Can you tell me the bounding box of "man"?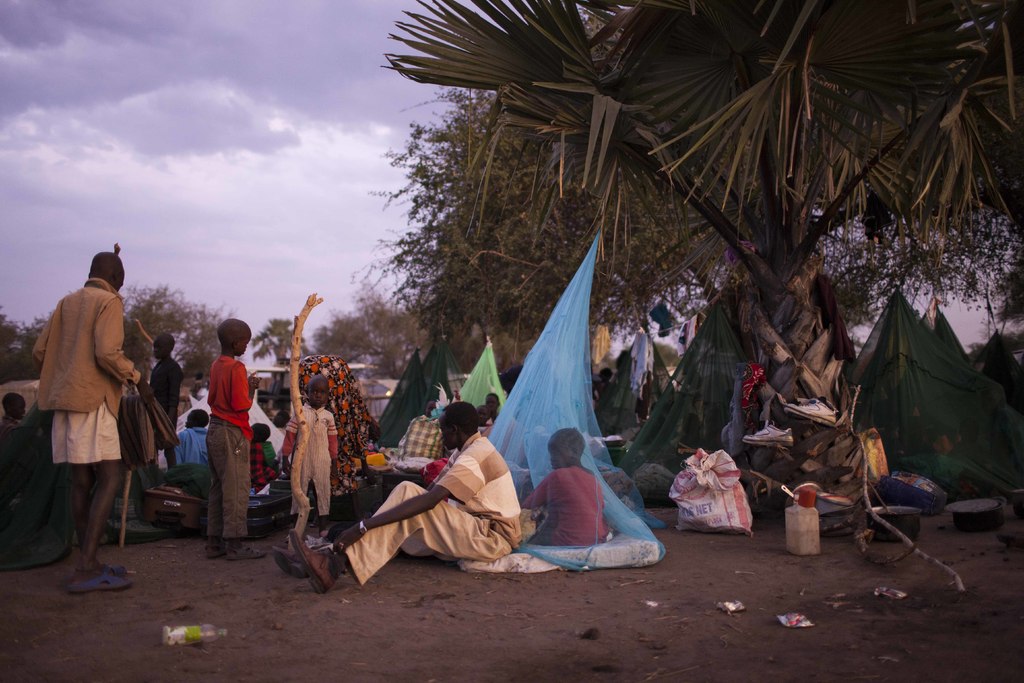
crop(273, 399, 524, 598).
